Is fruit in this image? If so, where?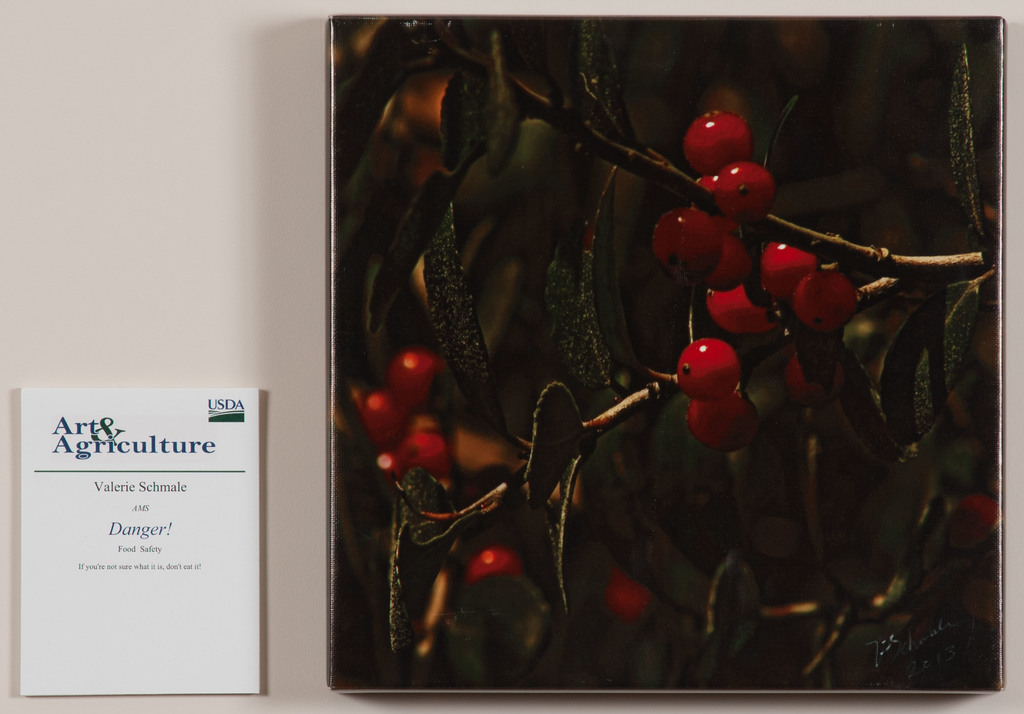
Yes, at <region>396, 429, 451, 478</region>.
